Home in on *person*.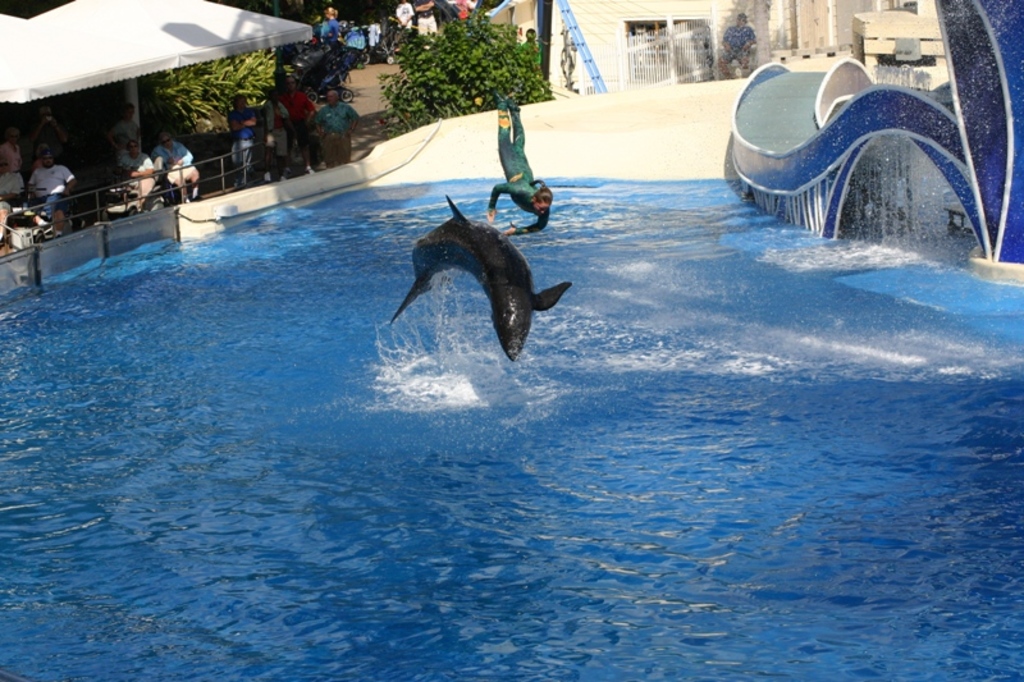
Homed in at 26 148 78 229.
